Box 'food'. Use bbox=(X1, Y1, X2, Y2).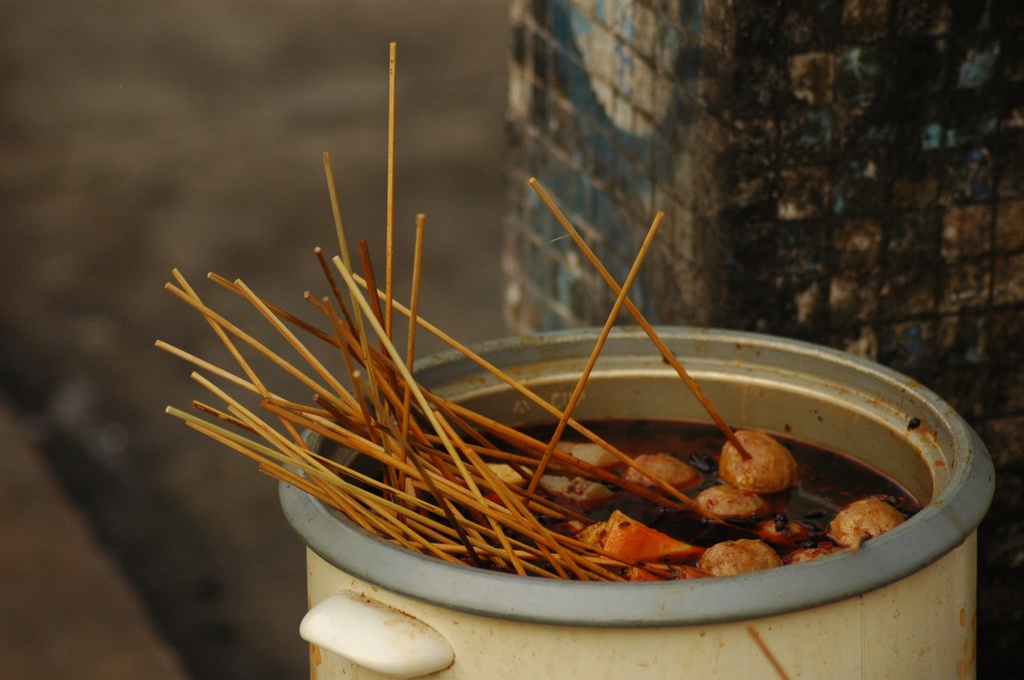
bbox=(367, 417, 914, 583).
